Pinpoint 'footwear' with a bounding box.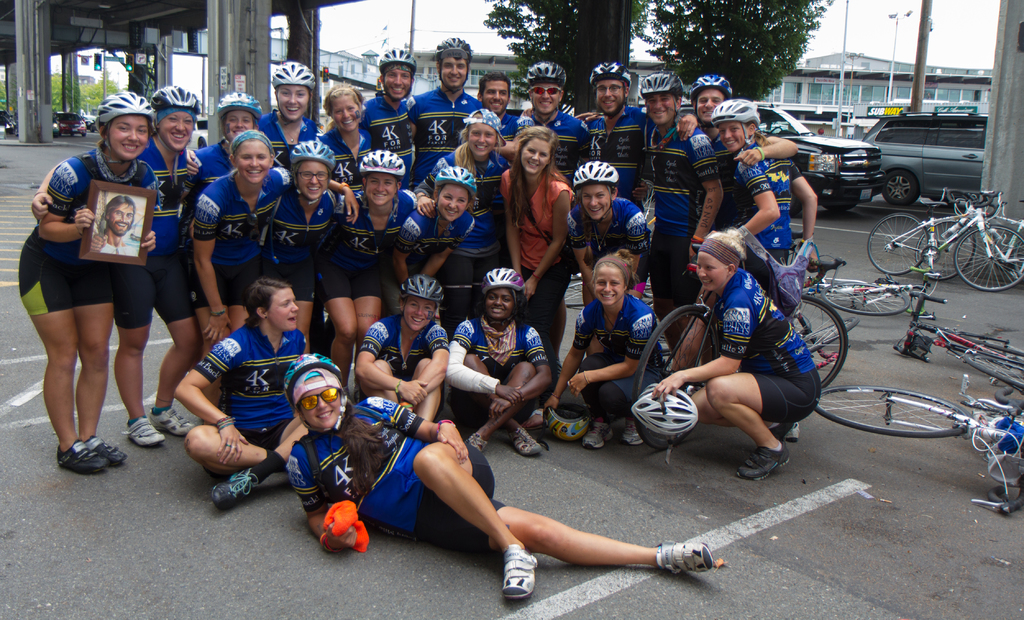
737:444:790:481.
